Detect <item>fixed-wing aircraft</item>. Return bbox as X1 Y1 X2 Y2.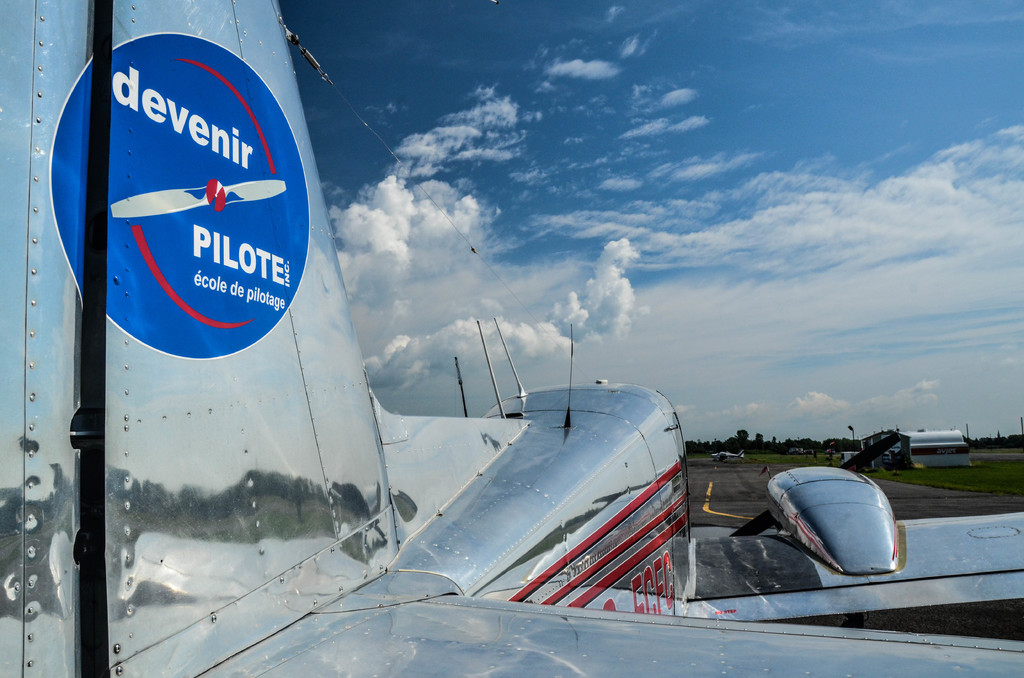
0 0 1023 677.
